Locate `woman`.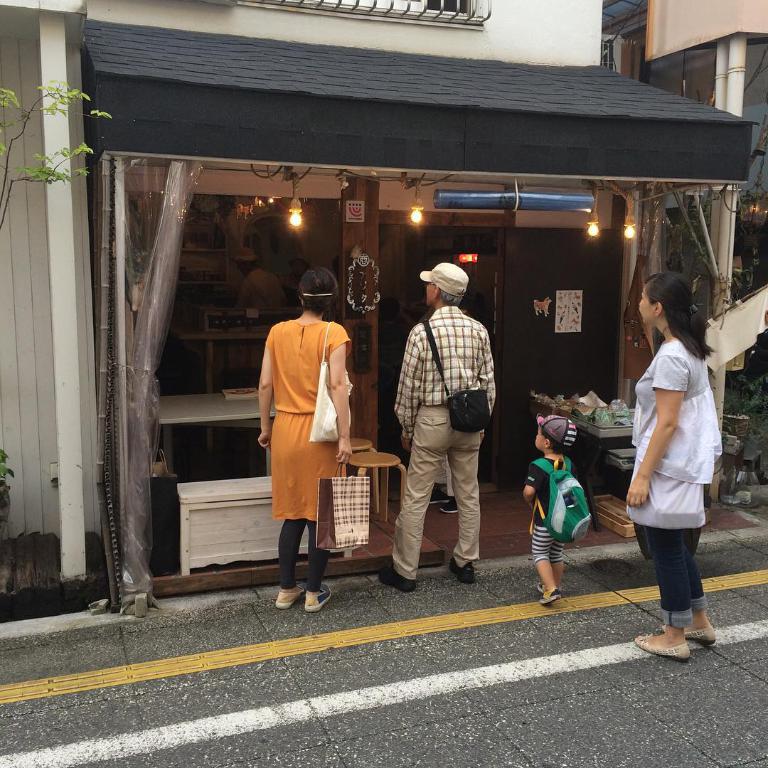
Bounding box: 621/273/732/662.
